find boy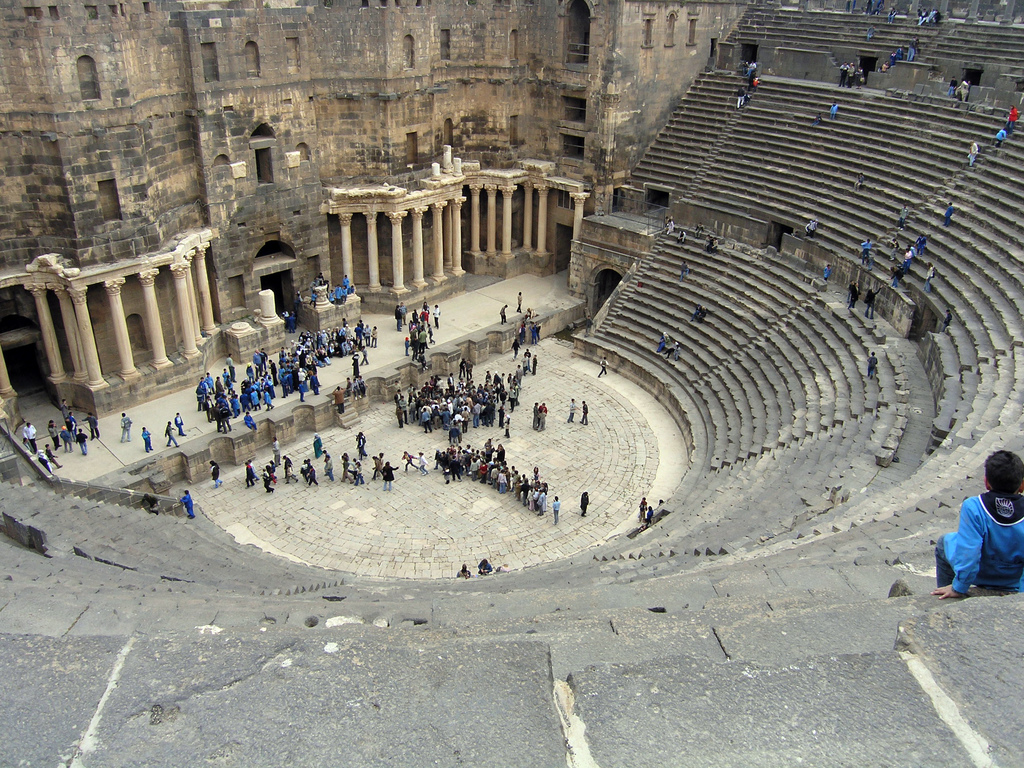
select_region(600, 358, 609, 376)
